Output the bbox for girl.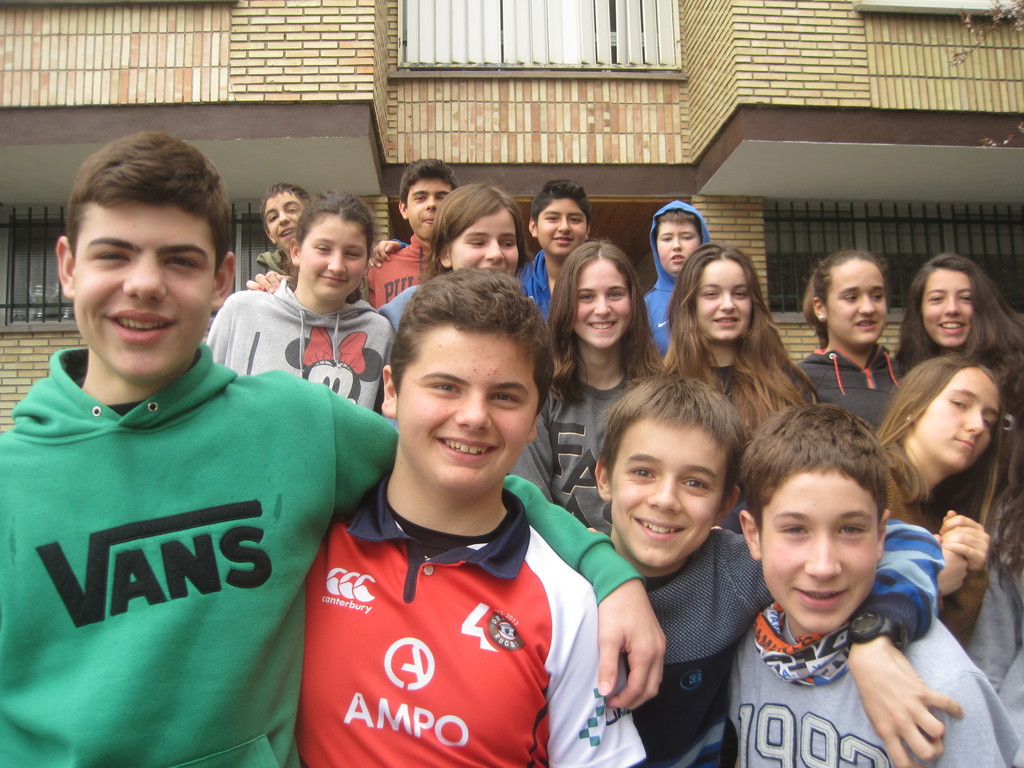
BBox(898, 253, 1023, 397).
